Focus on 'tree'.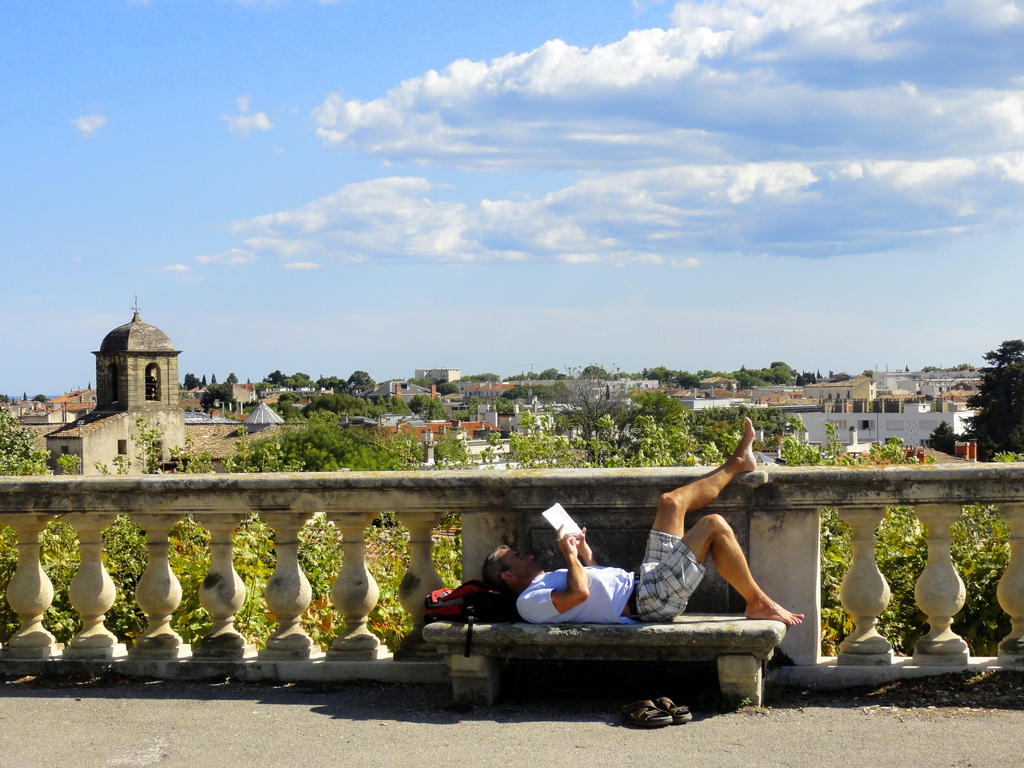
Focused at 577:364:612:381.
